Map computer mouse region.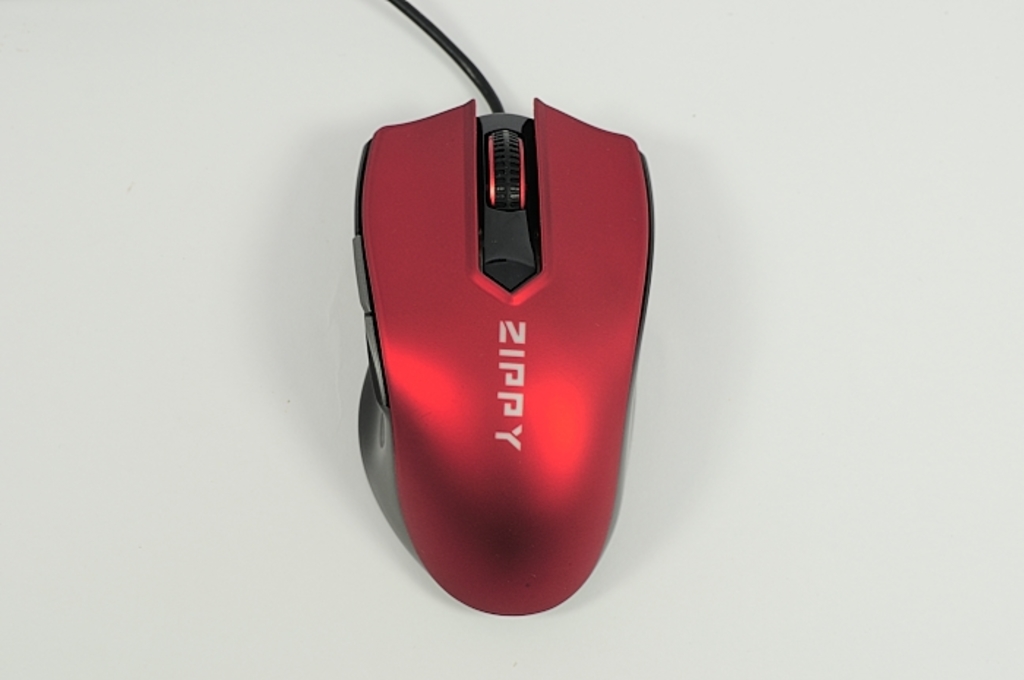
Mapped to <region>353, 97, 654, 619</region>.
